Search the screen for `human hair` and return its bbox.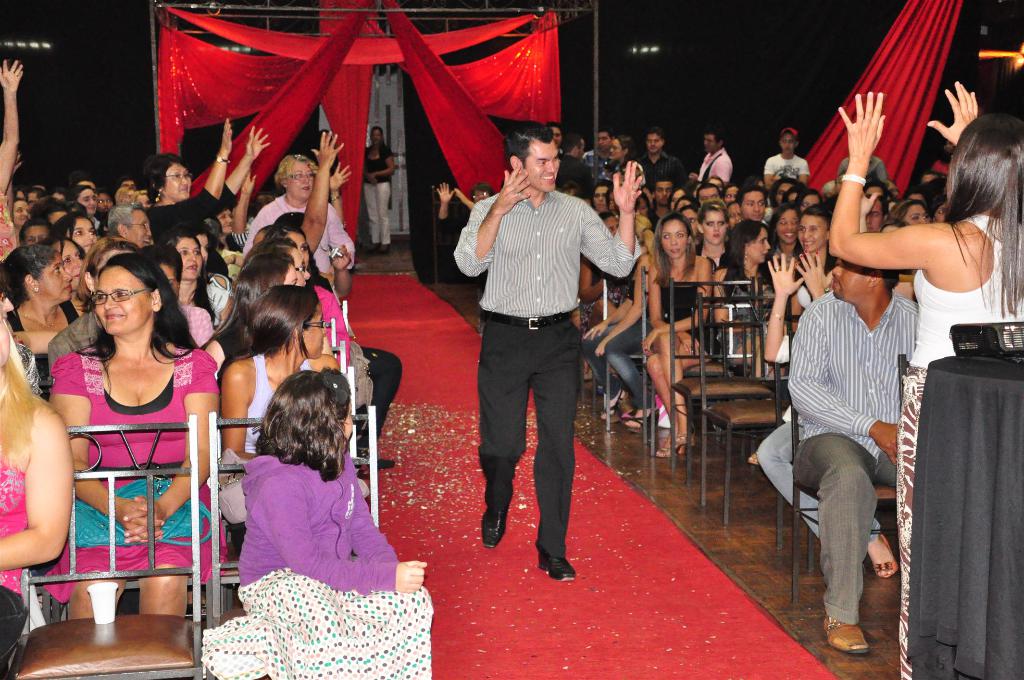
Found: Rect(470, 181, 496, 204).
